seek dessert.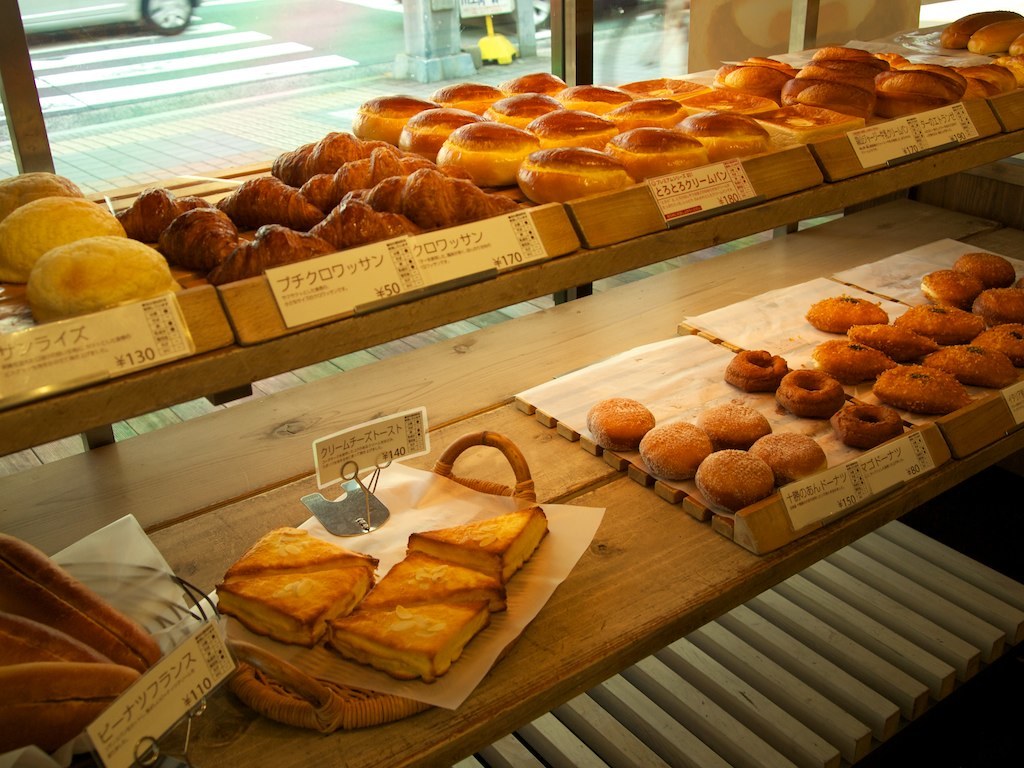
324 593 477 688.
